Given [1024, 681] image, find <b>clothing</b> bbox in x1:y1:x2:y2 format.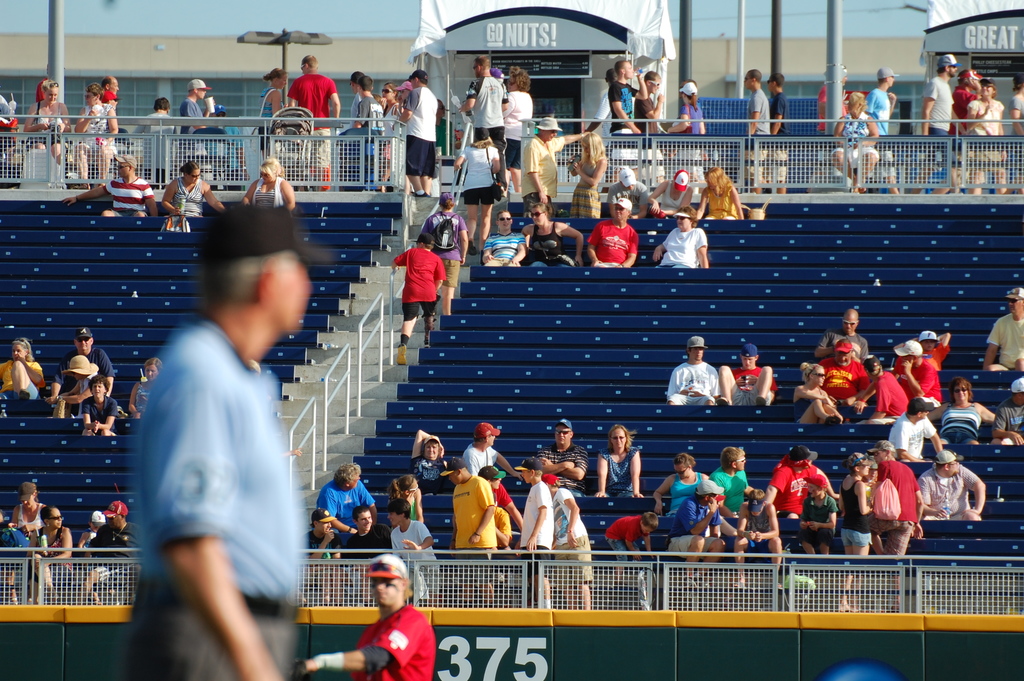
339:523:392:569.
